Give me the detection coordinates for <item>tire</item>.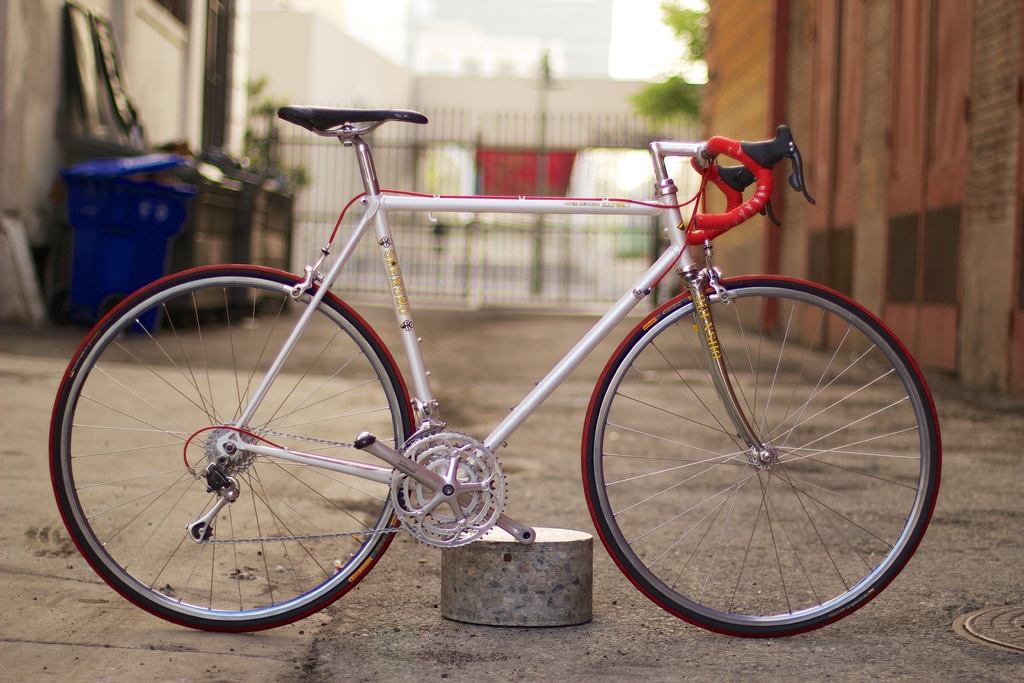
51,260,414,630.
